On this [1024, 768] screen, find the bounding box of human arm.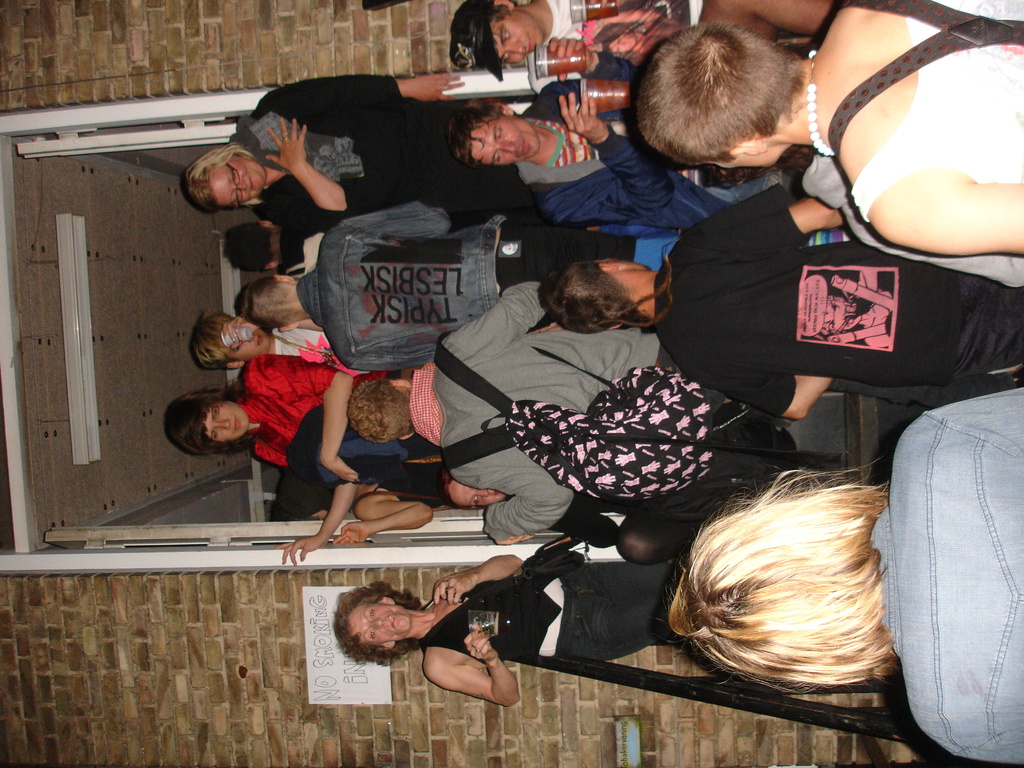
Bounding box: <bbox>678, 182, 845, 255</bbox>.
